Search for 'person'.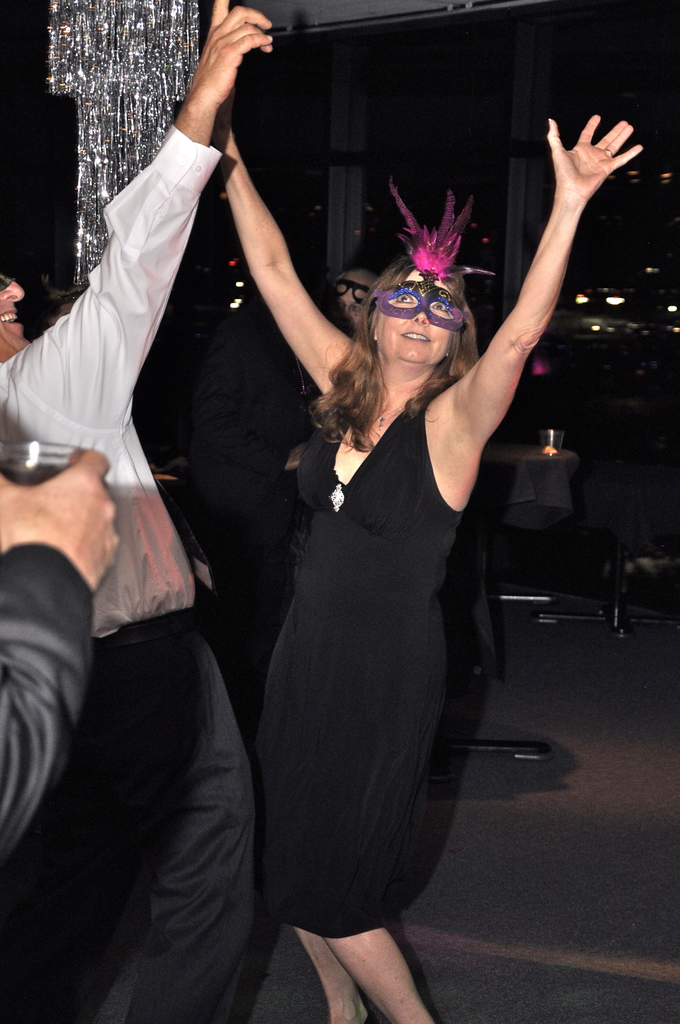
Found at bbox=(152, 175, 533, 998).
